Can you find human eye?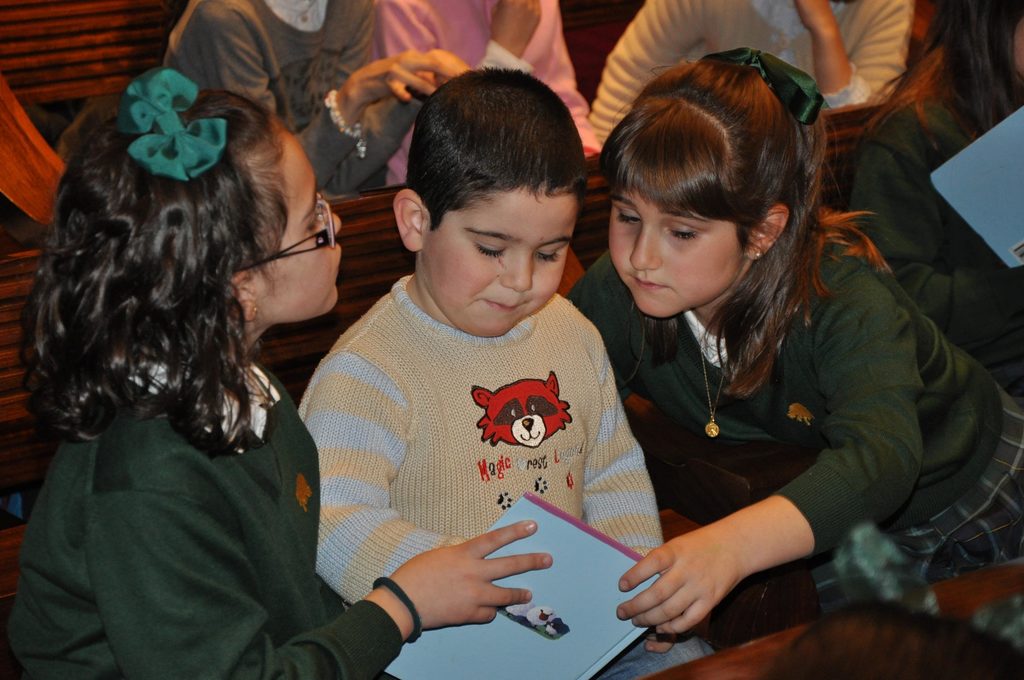
Yes, bounding box: 665, 224, 701, 244.
